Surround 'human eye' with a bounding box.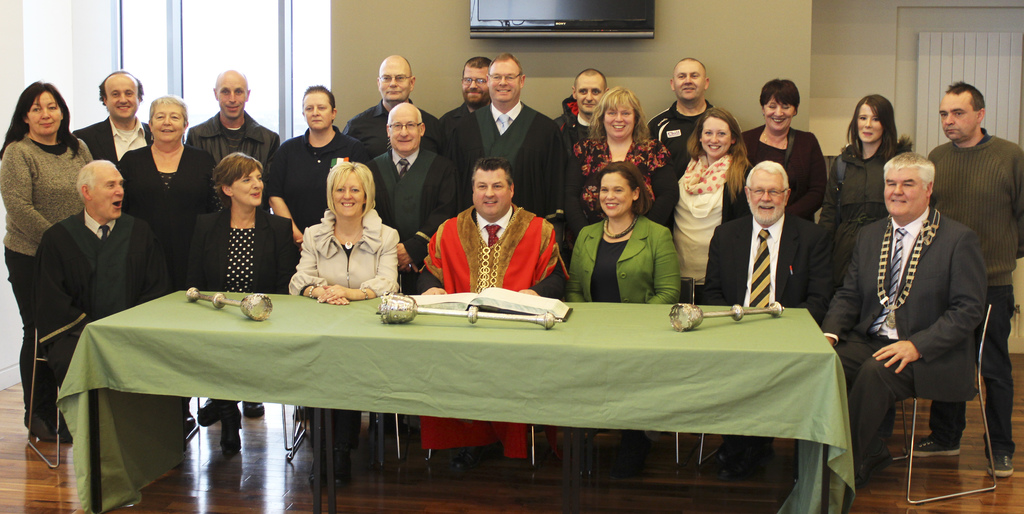
box(349, 186, 360, 195).
